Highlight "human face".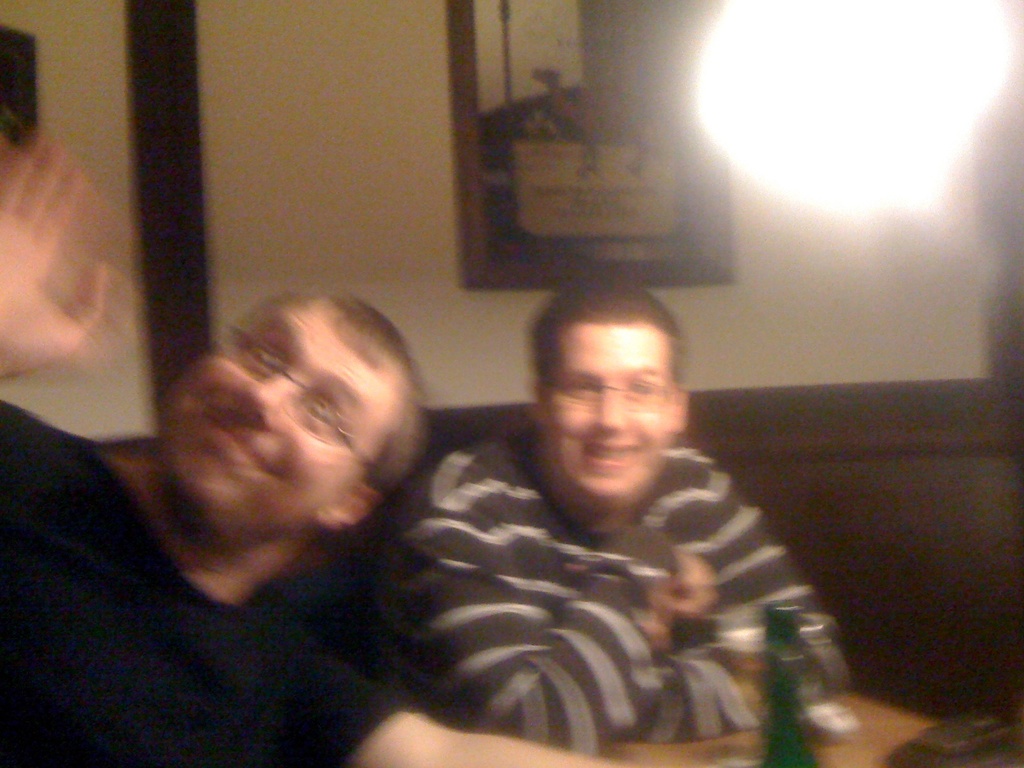
Highlighted region: box(156, 283, 403, 537).
